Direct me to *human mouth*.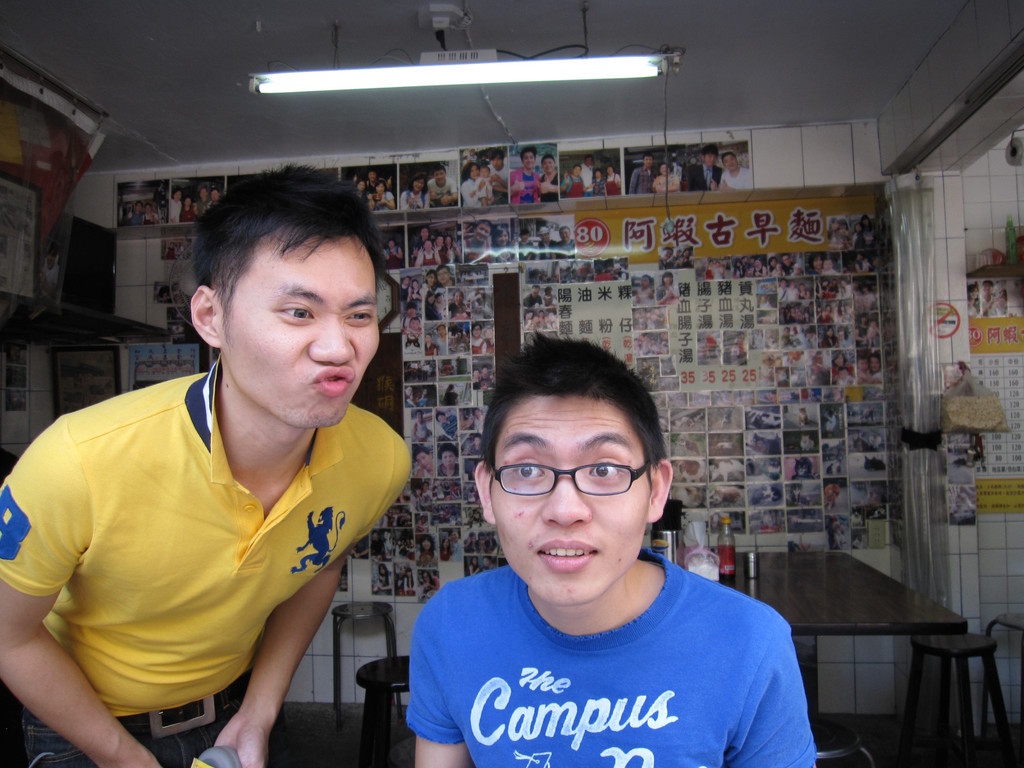
Direction: [x1=531, y1=532, x2=598, y2=572].
